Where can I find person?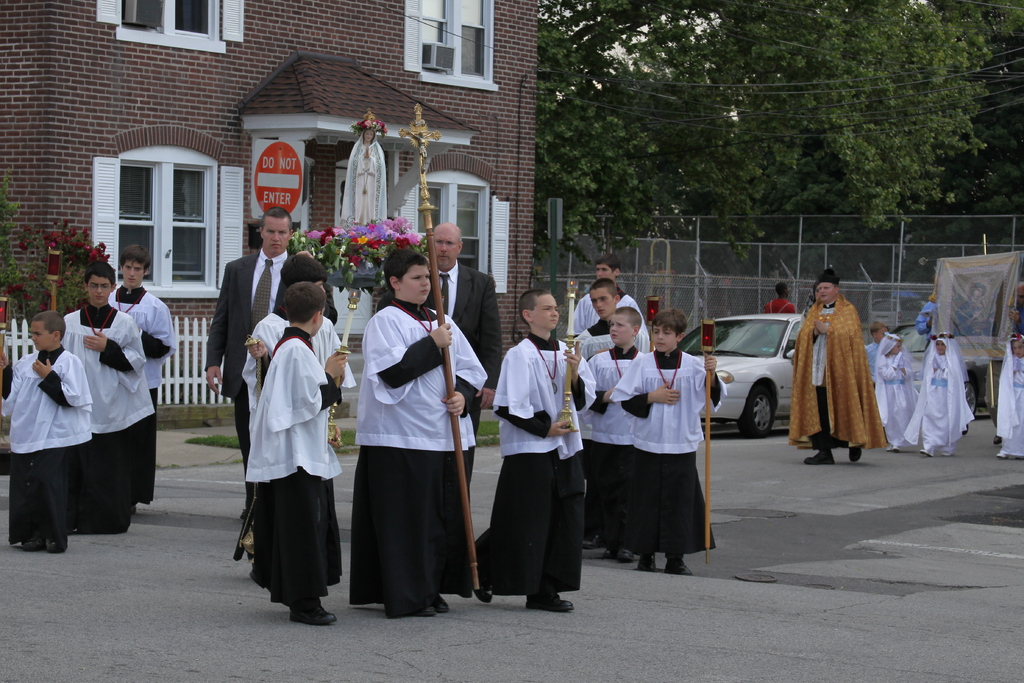
You can find it at (left=420, top=220, right=507, bottom=605).
